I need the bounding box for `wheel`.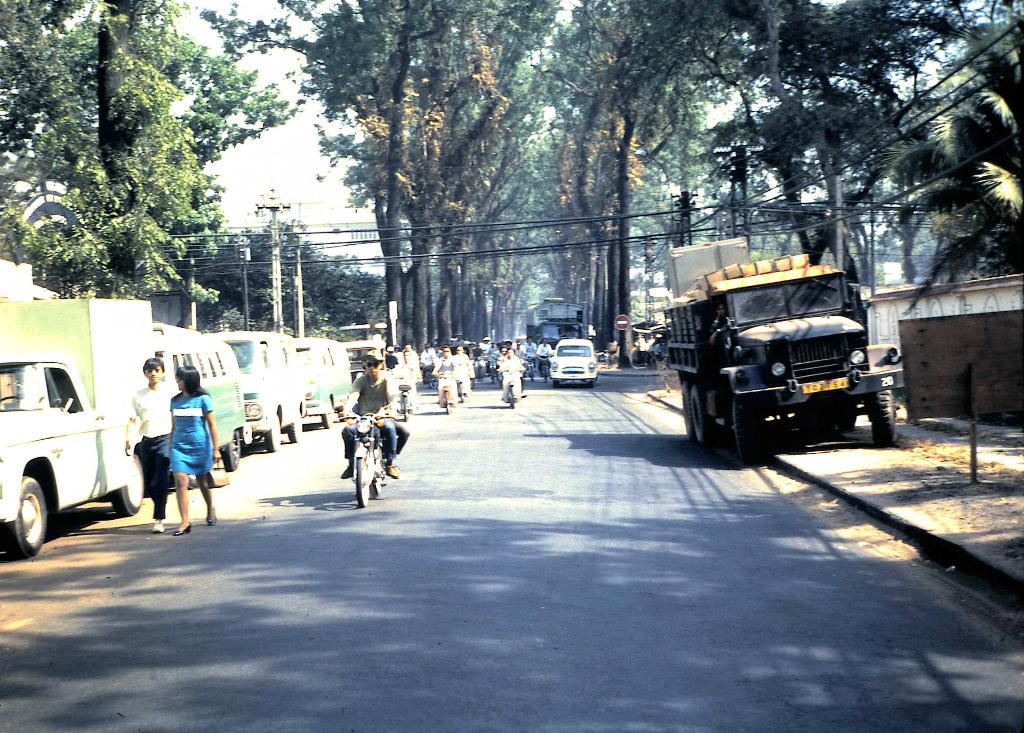
Here it is: 864 386 900 449.
